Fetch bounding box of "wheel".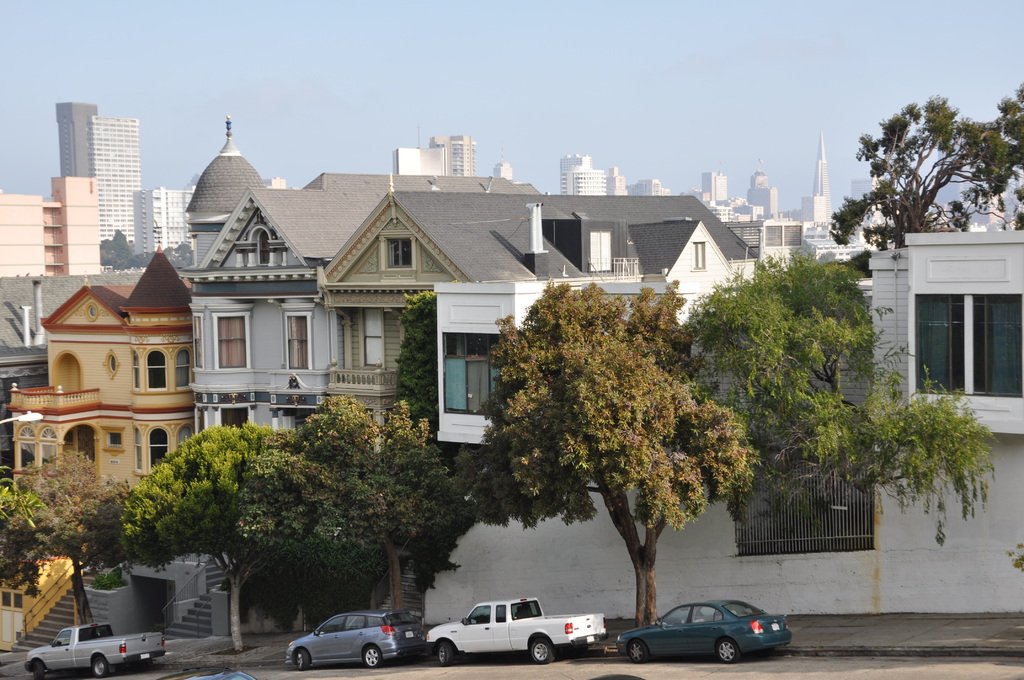
Bbox: [533,642,554,664].
